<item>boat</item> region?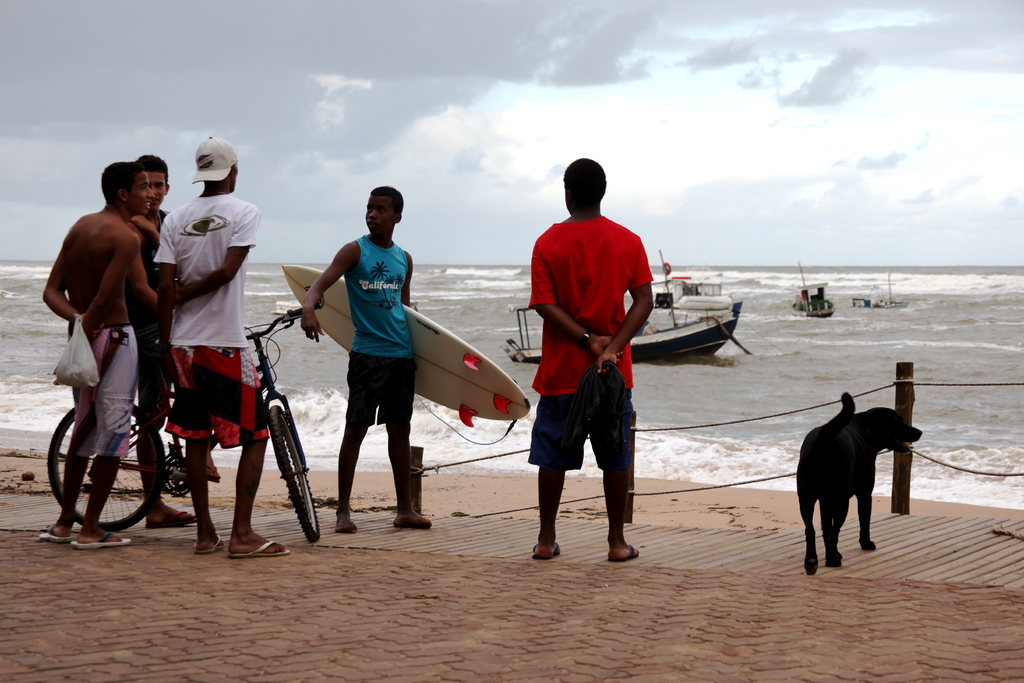
pyautogui.locateOnScreen(289, 263, 525, 431)
